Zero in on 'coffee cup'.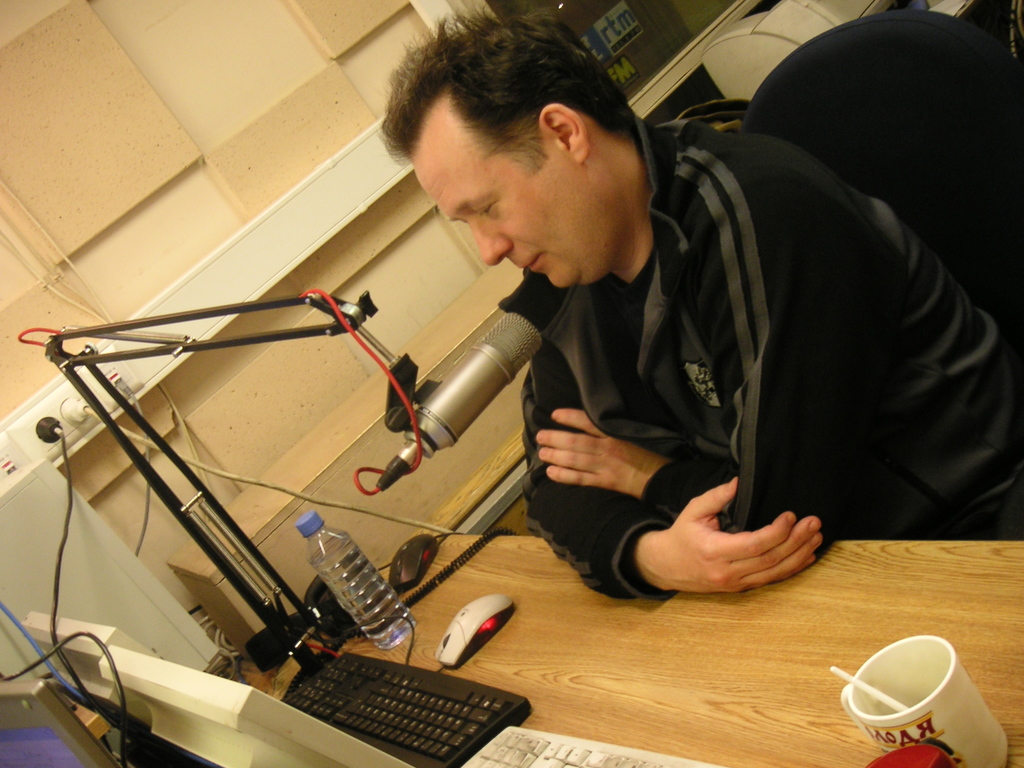
Zeroed in: bbox=[840, 628, 1009, 767].
